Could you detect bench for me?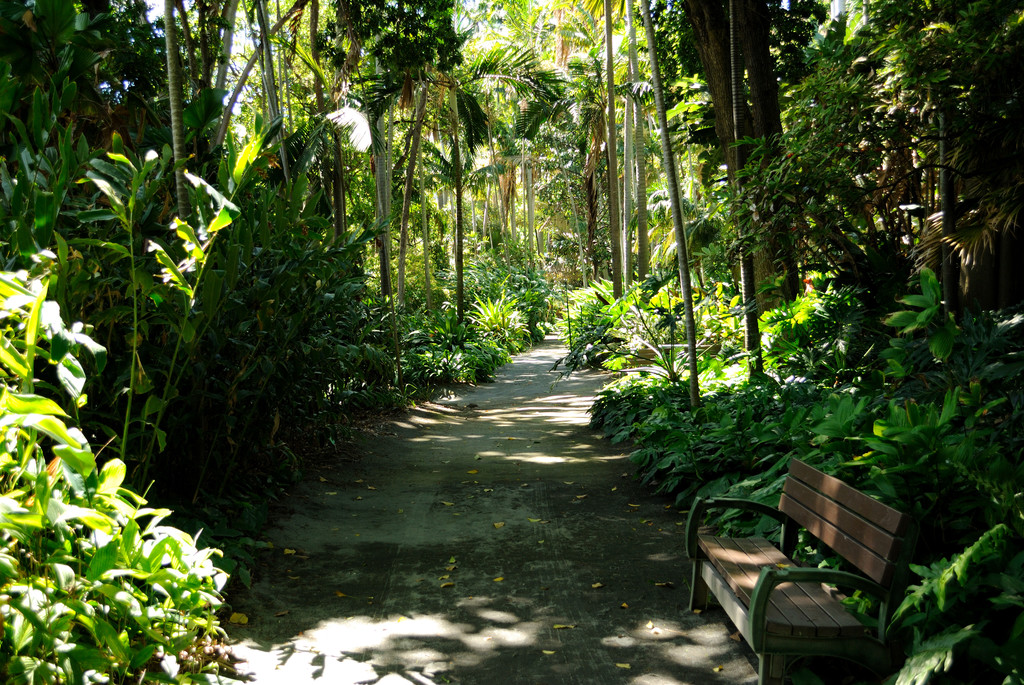
Detection result: bbox=[674, 469, 928, 684].
